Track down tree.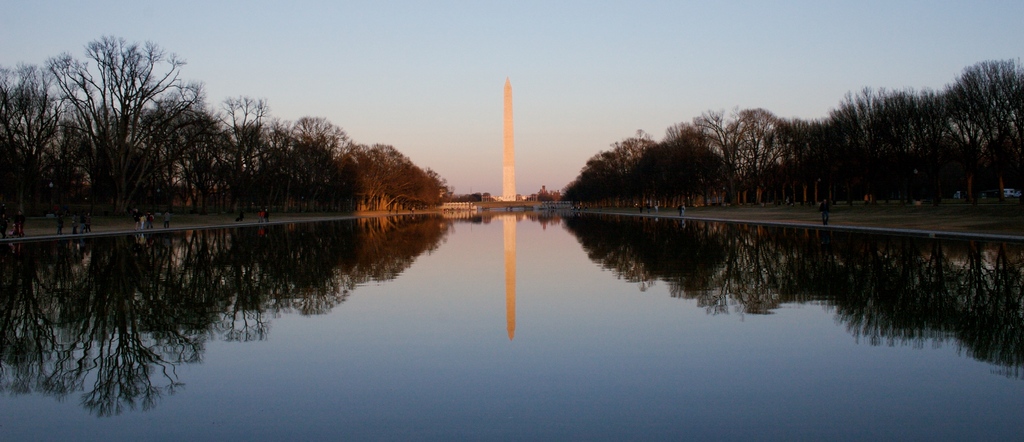
Tracked to region(360, 141, 410, 187).
